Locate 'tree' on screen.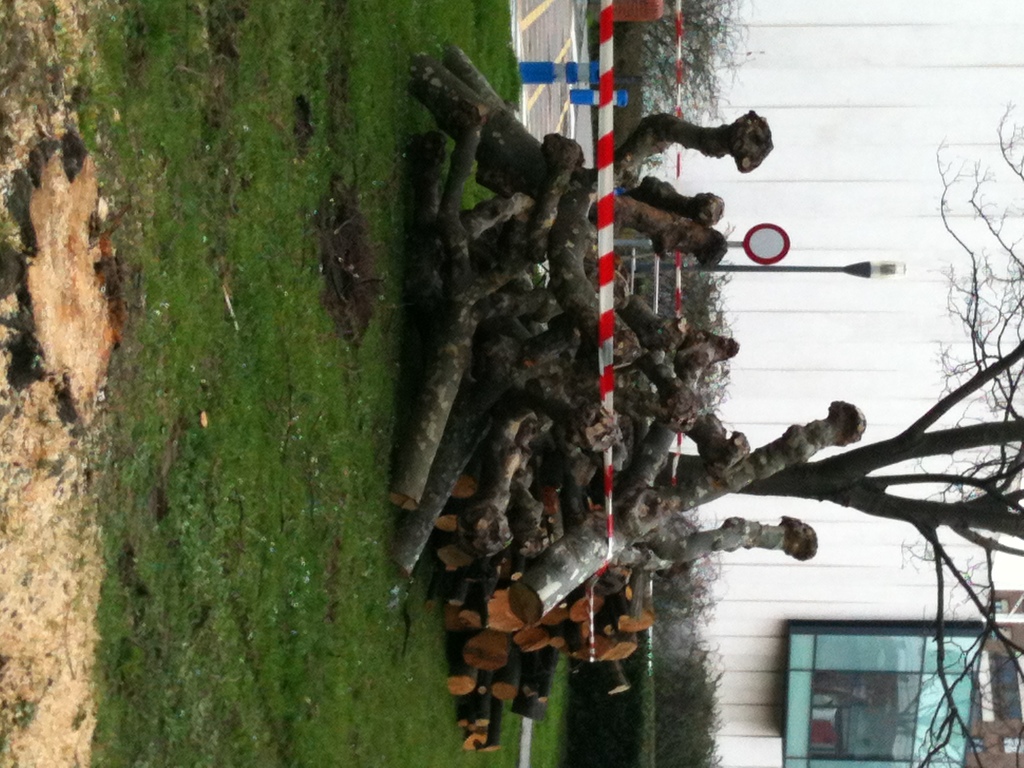
On screen at x1=657 y1=91 x2=1023 y2=767.
